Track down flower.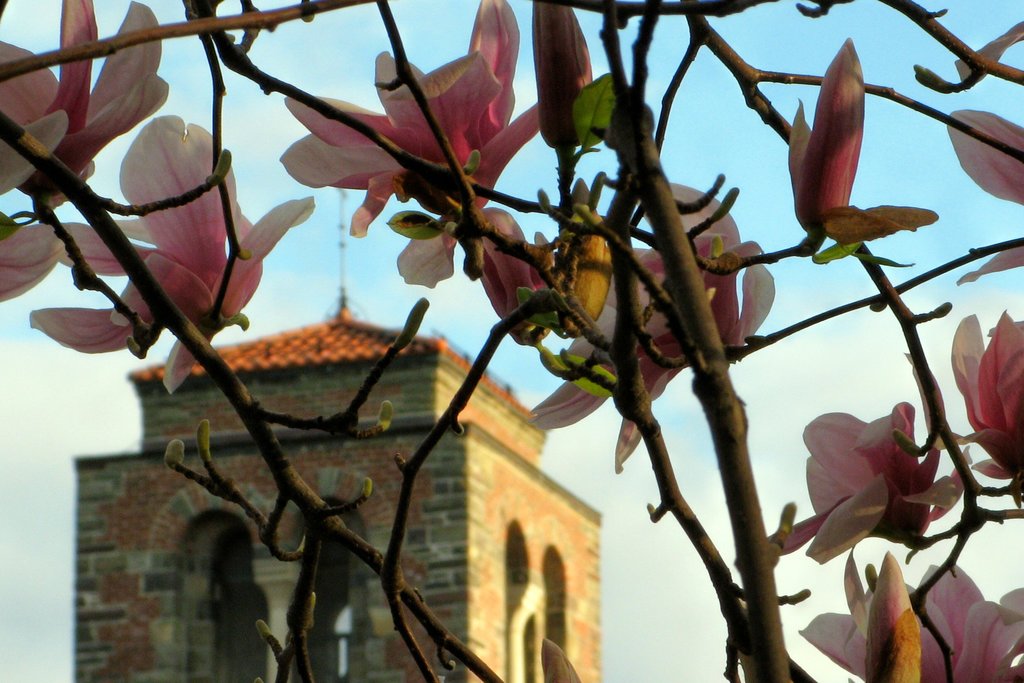
Tracked to (945,308,1023,479).
